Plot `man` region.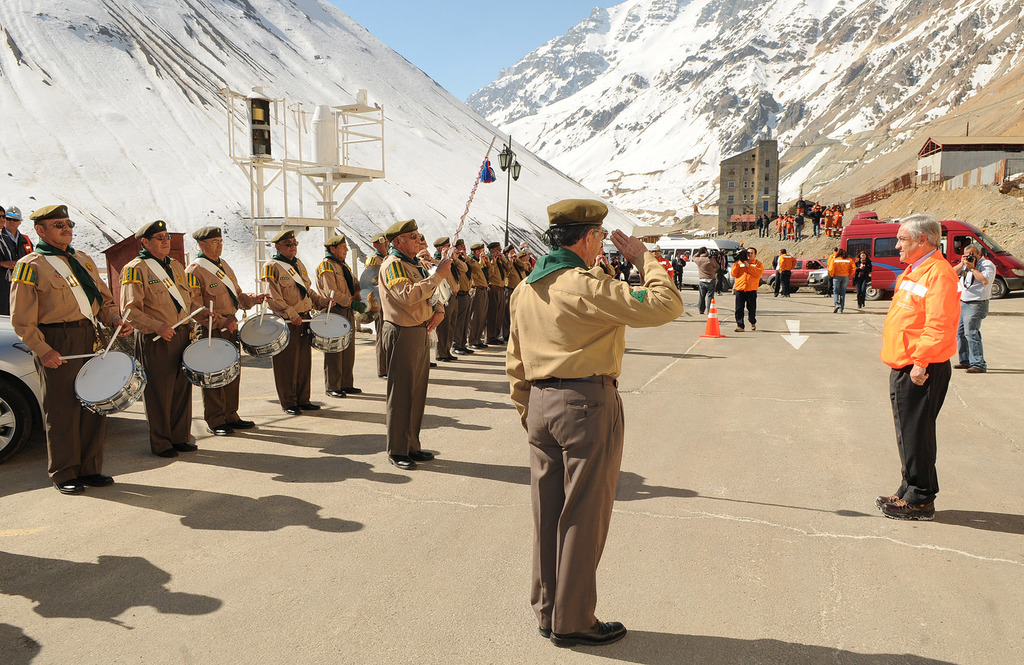
Plotted at bbox=[115, 222, 239, 449].
